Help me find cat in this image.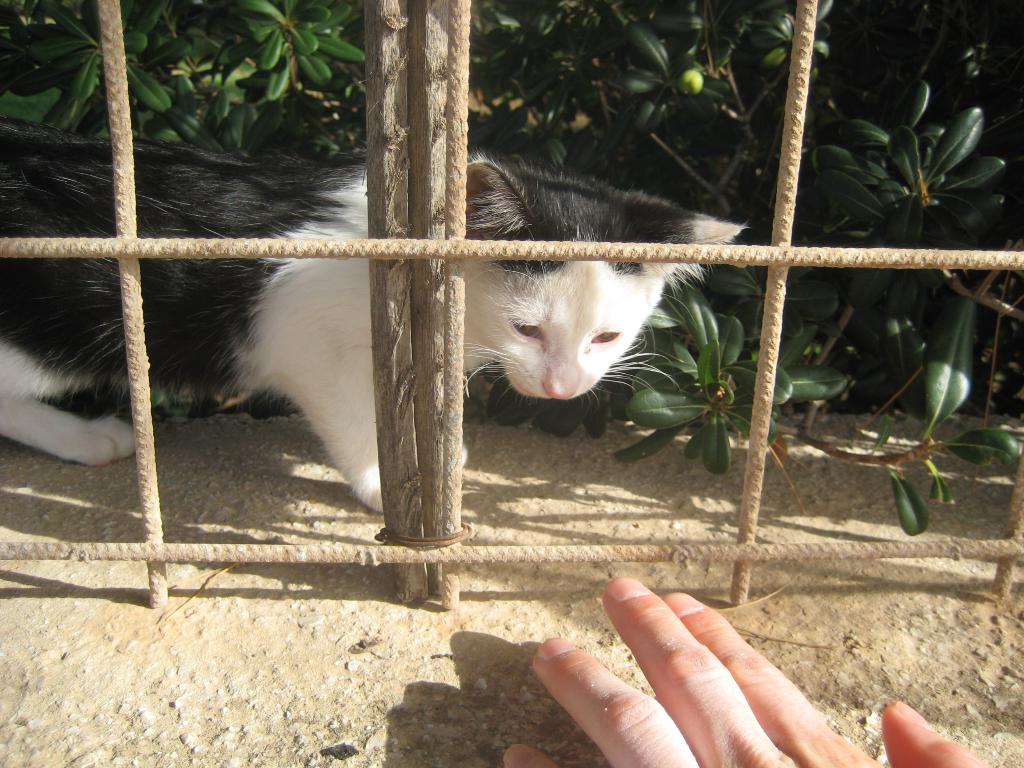
Found it: bbox=(0, 118, 745, 512).
